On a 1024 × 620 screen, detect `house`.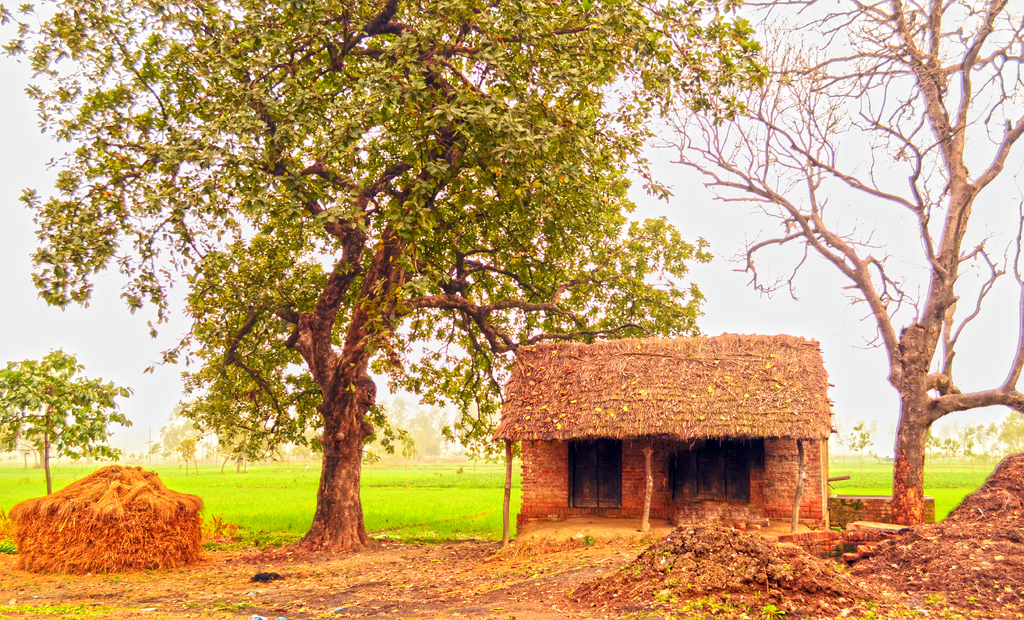
x1=486, y1=335, x2=837, y2=532.
